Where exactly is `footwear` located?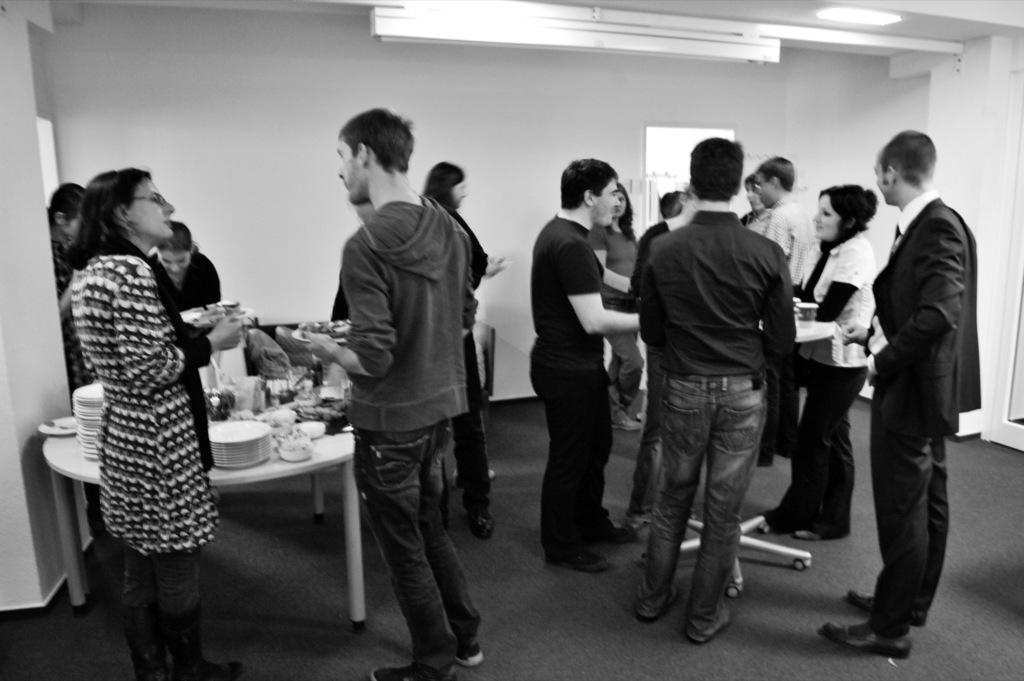
Its bounding box is (x1=819, y1=618, x2=912, y2=655).
